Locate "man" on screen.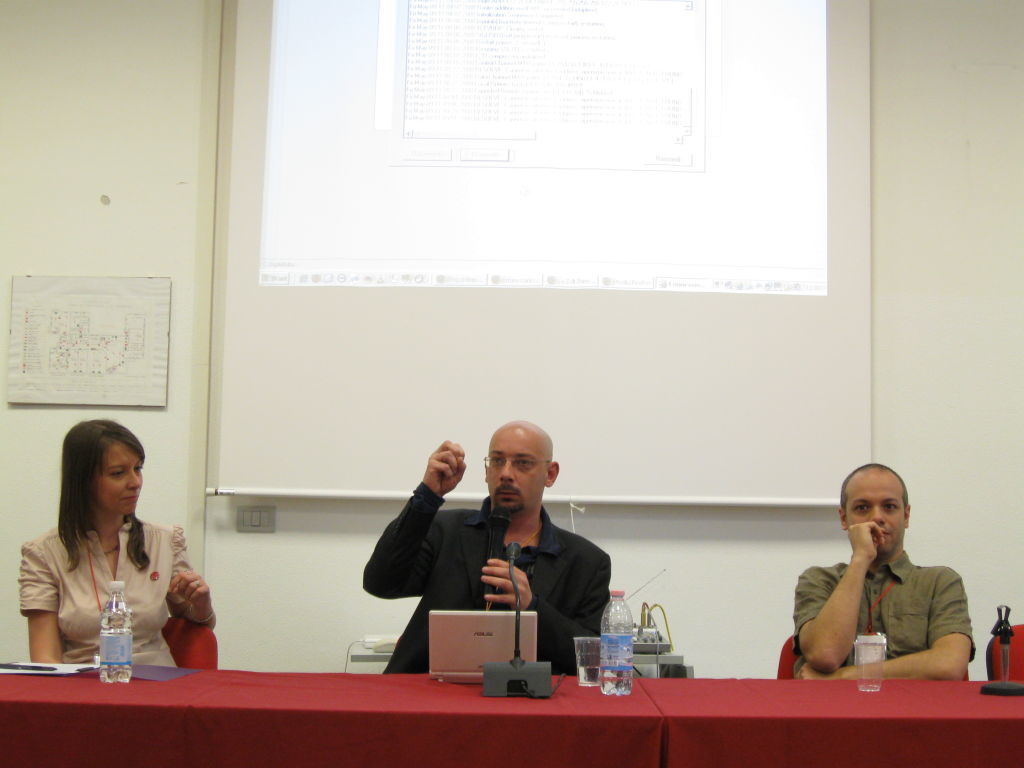
On screen at rect(358, 421, 613, 678).
